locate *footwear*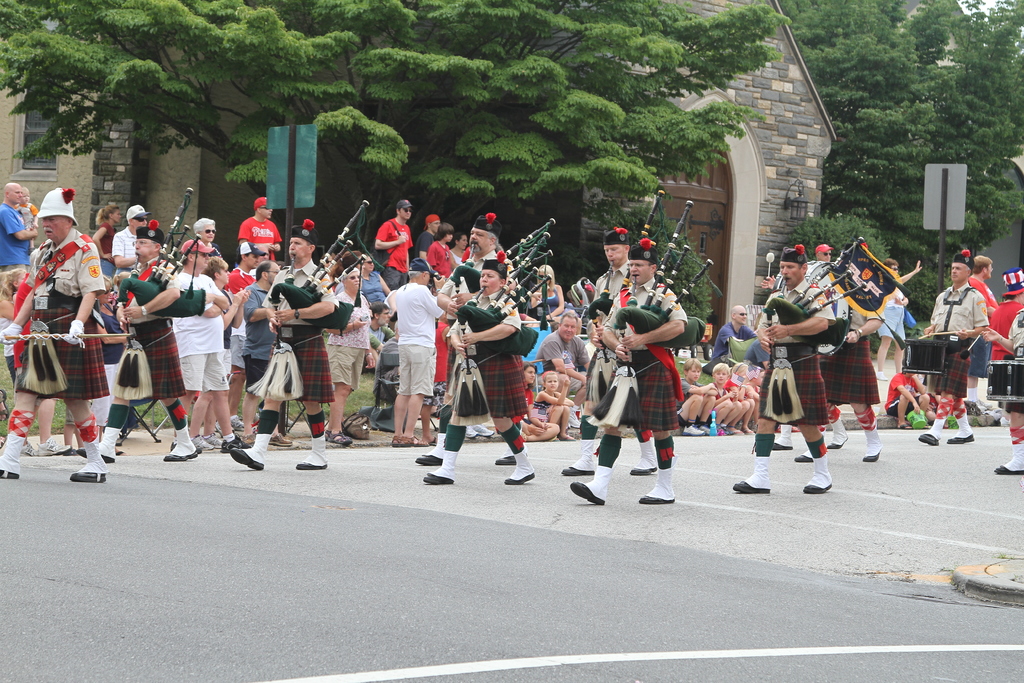
[639, 488, 680, 506]
